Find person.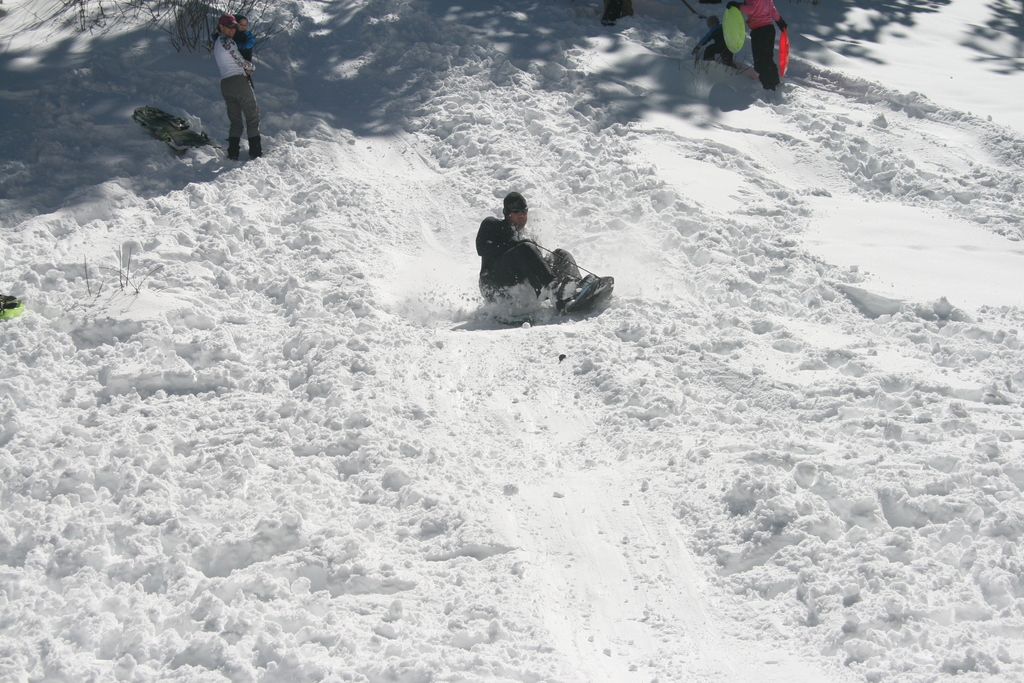
left=692, top=15, right=738, bottom=66.
